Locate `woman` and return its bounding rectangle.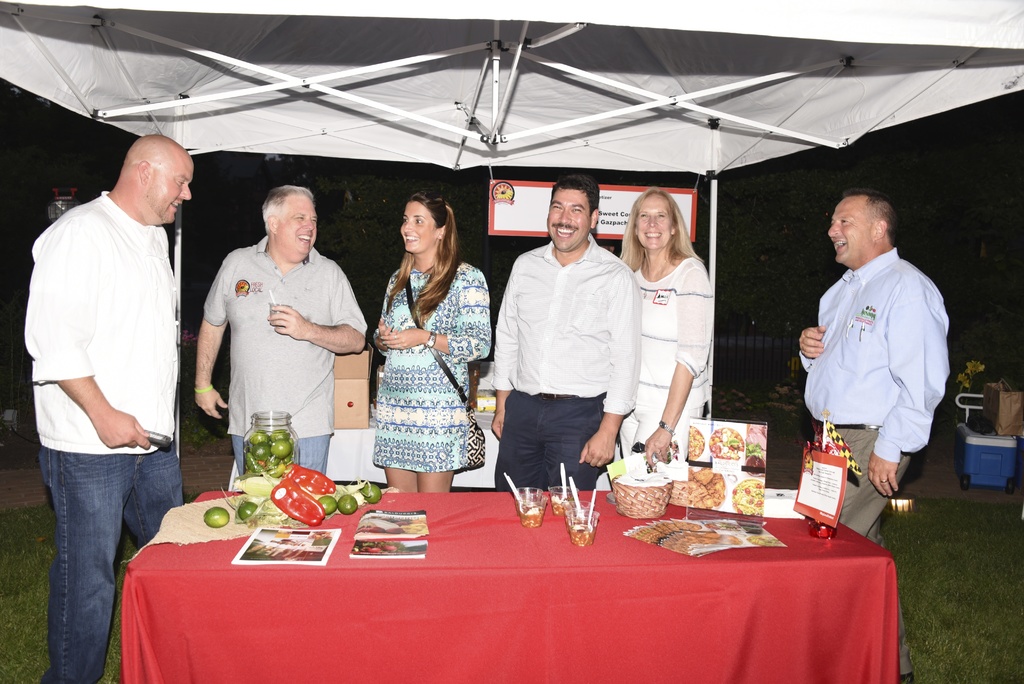
box=[617, 187, 717, 468].
